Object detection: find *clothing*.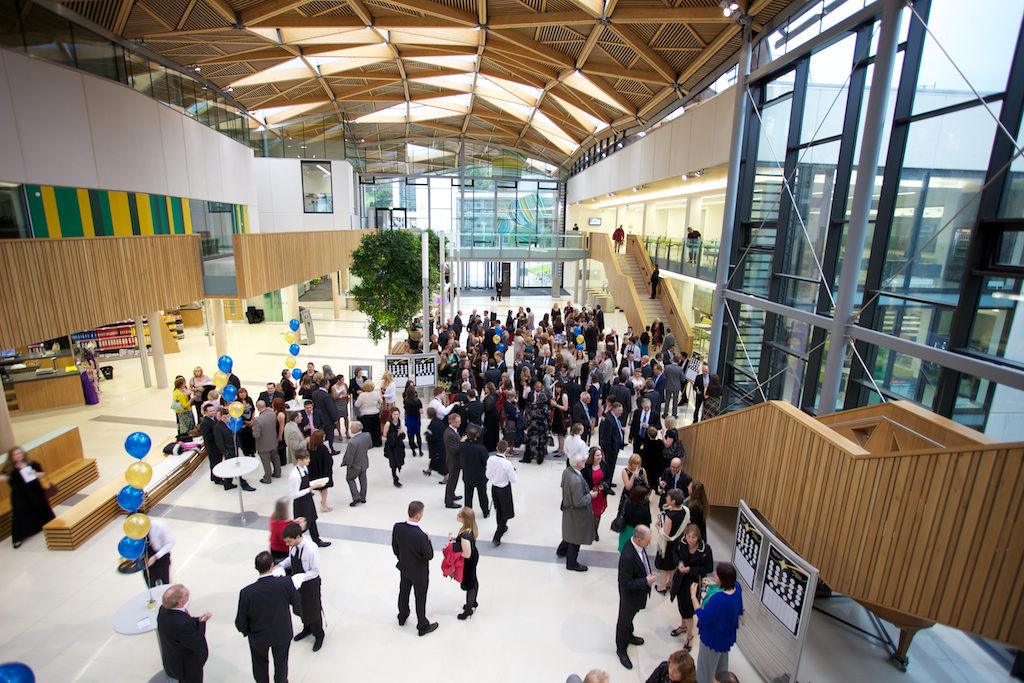
(x1=475, y1=357, x2=490, y2=383).
